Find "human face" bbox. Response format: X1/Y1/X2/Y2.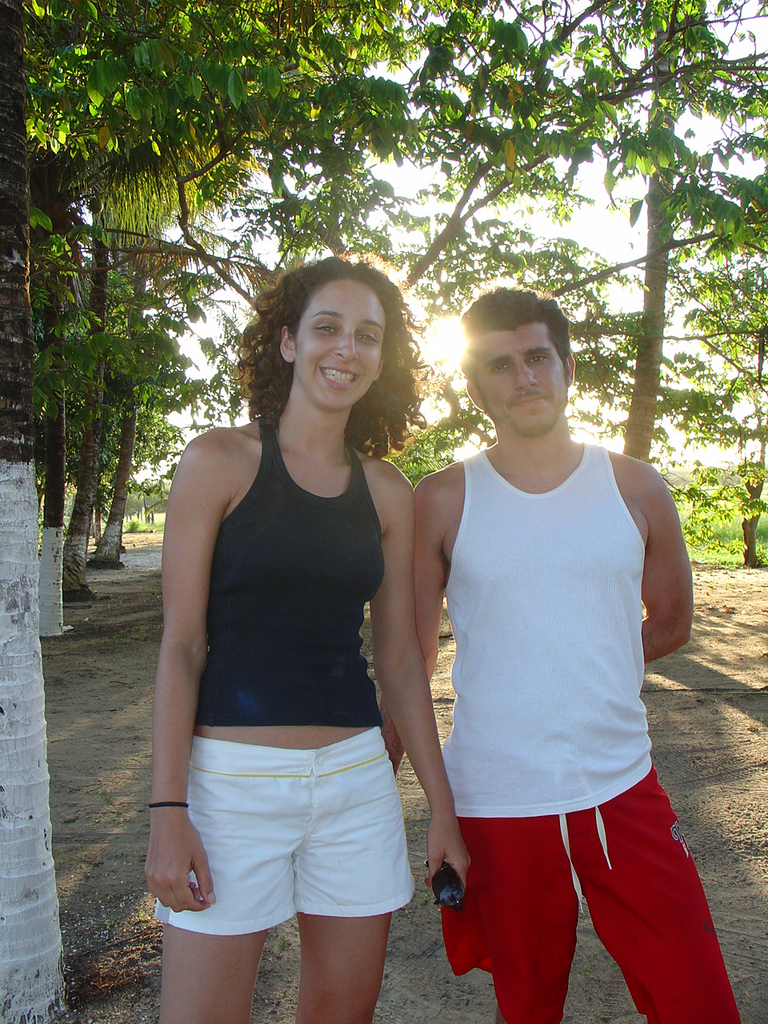
473/336/568/447.
